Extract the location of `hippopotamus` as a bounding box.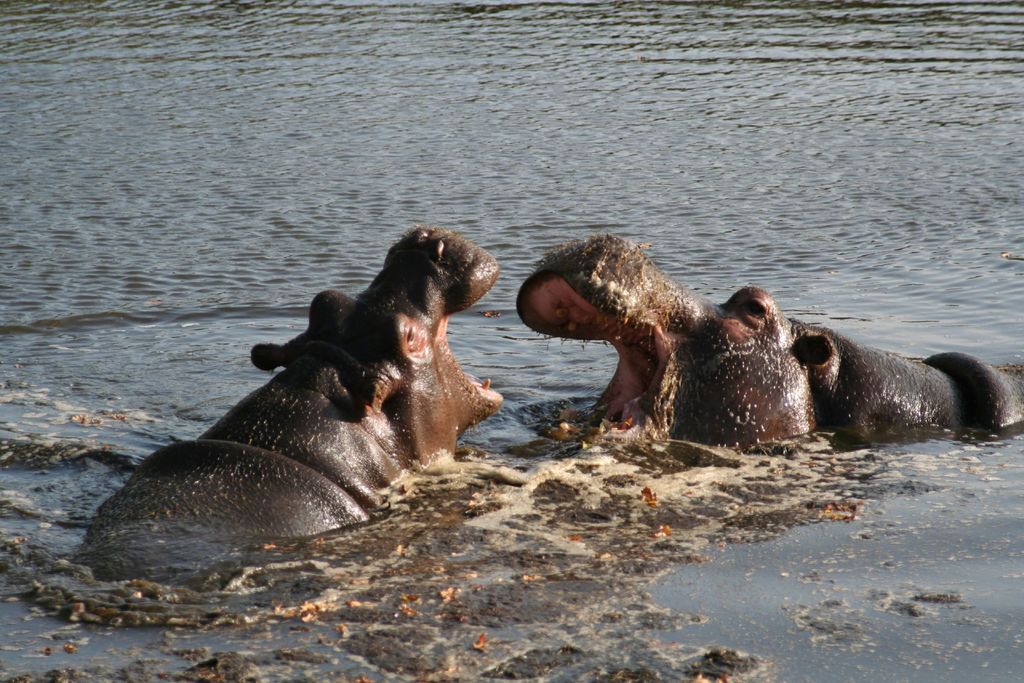
BBox(86, 220, 507, 547).
